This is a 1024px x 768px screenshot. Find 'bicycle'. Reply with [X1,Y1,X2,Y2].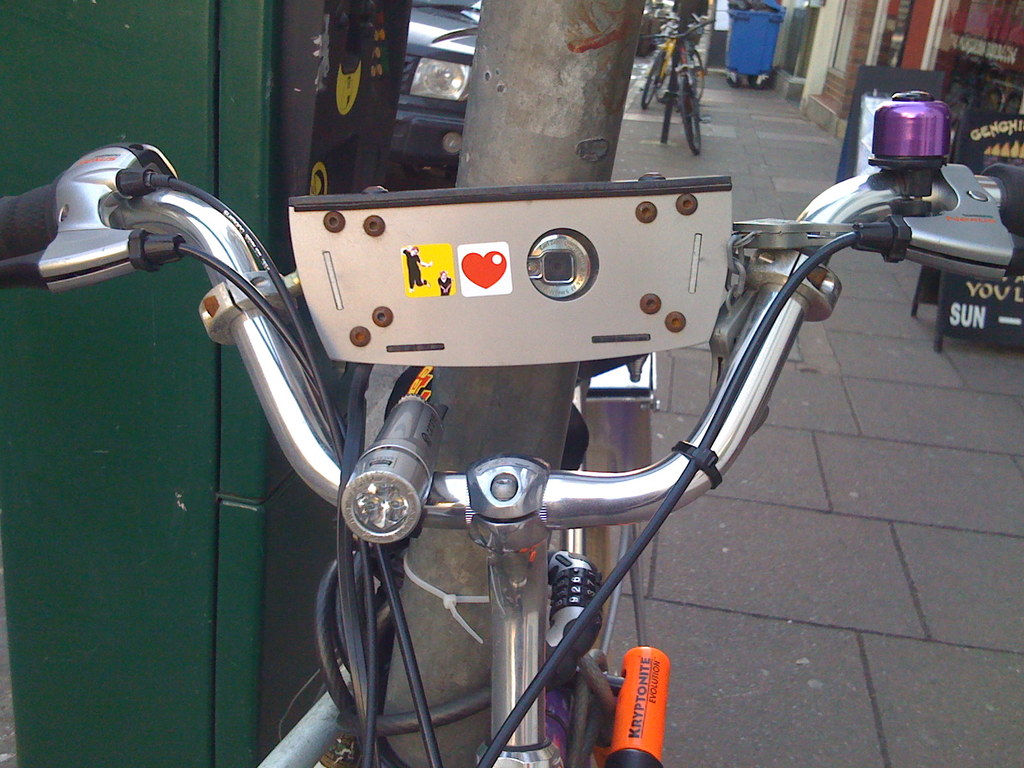
[640,14,714,159].
